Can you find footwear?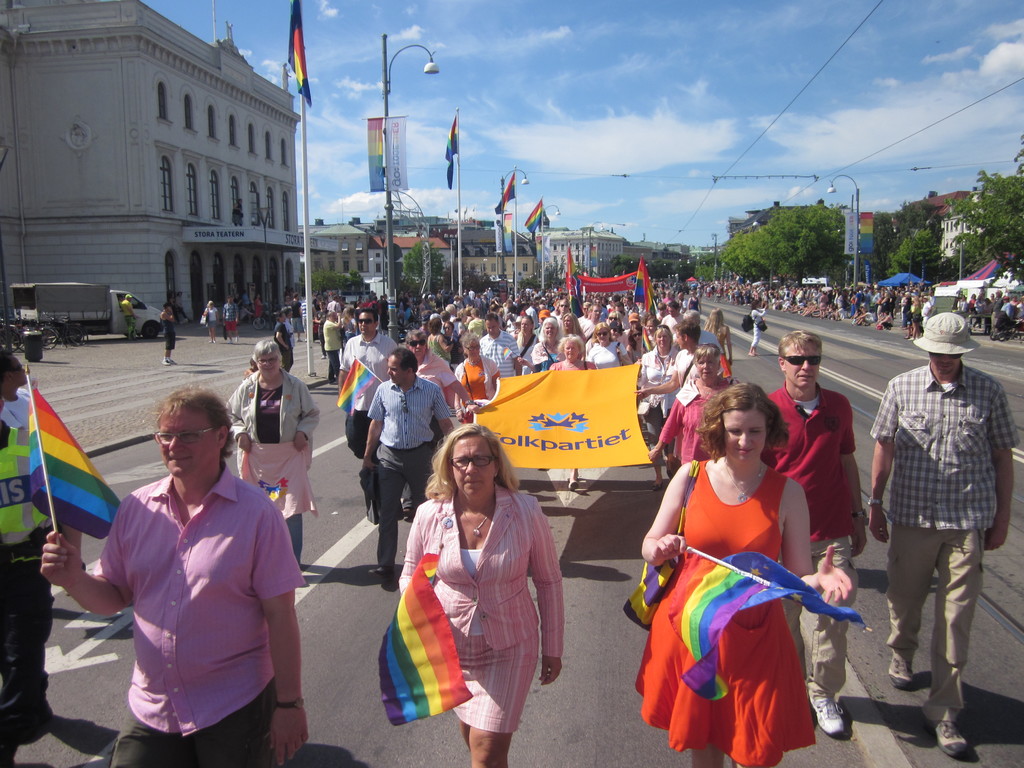
Yes, bounding box: [887, 657, 919, 688].
